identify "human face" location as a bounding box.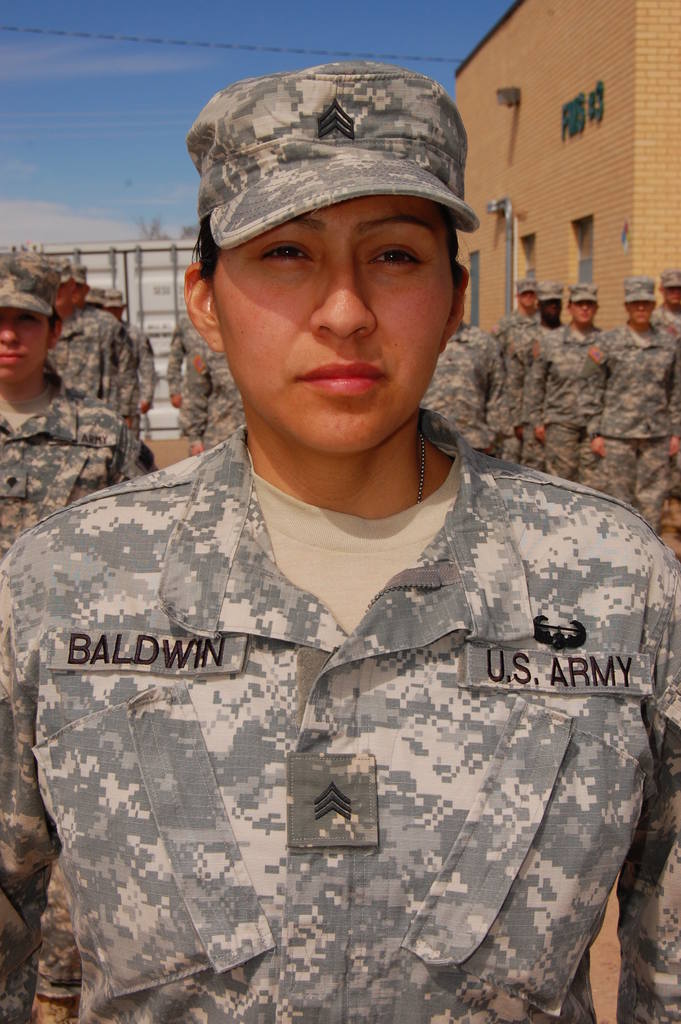
[left=0, top=311, right=57, bottom=372].
